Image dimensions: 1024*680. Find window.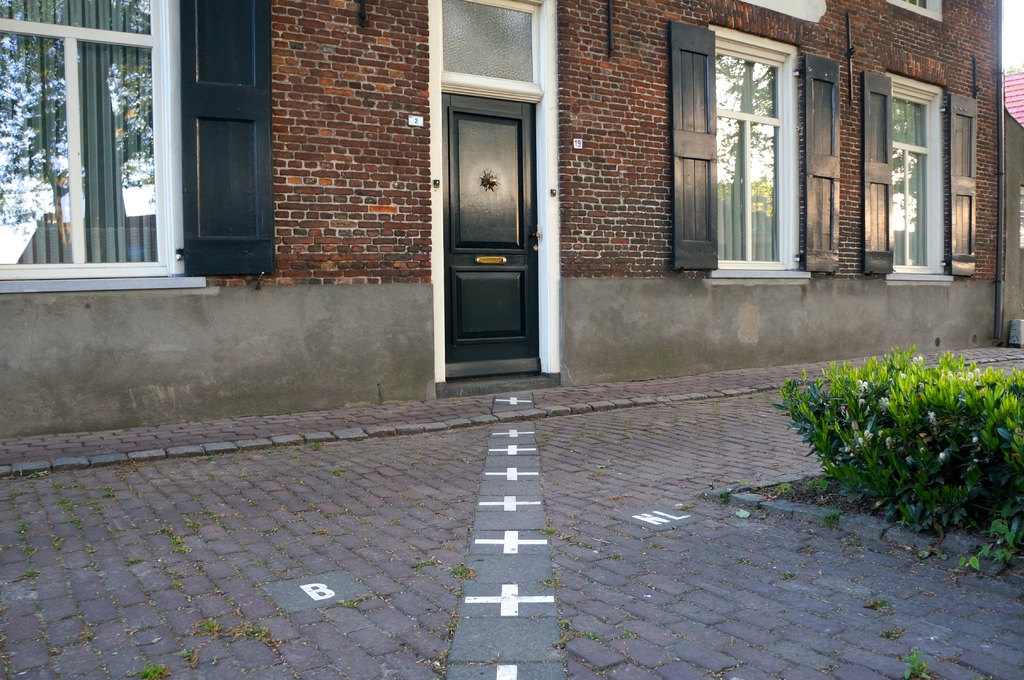
detection(887, 0, 941, 21).
